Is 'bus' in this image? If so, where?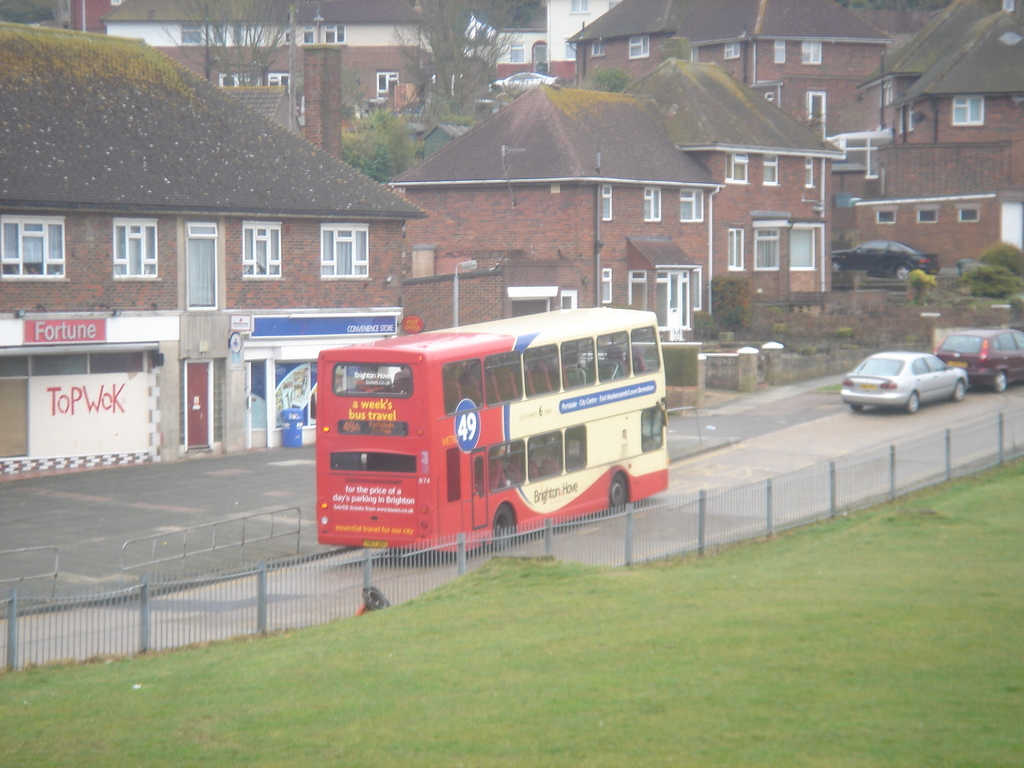
Yes, at {"x1": 317, "y1": 302, "x2": 672, "y2": 552}.
